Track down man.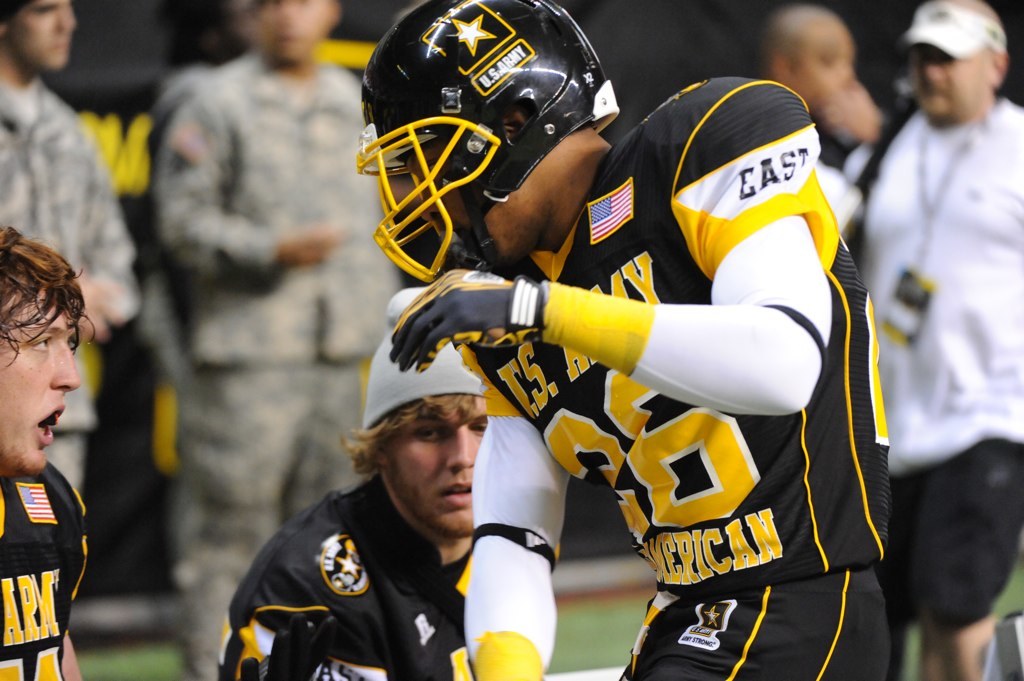
Tracked to locate(0, 0, 134, 484).
